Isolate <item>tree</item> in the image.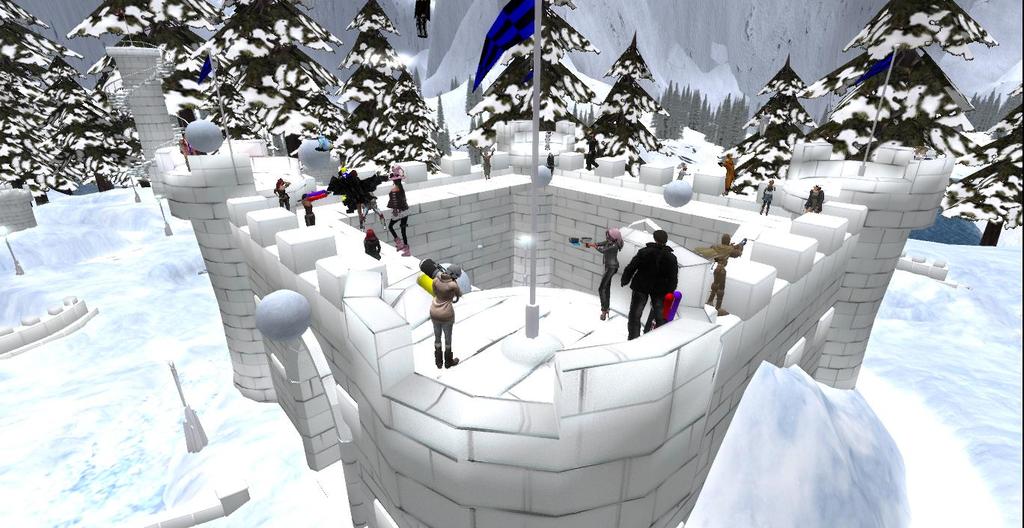
Isolated region: x1=174 y1=0 x2=355 y2=170.
